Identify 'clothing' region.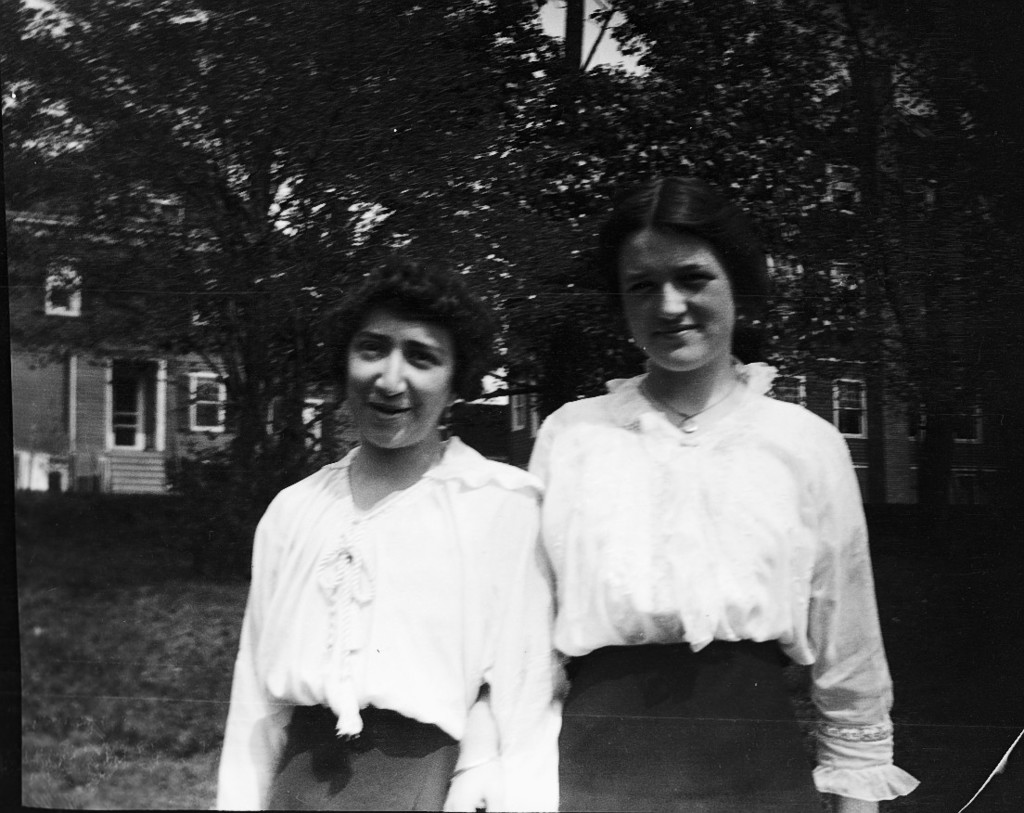
Region: bbox=(254, 716, 454, 812).
